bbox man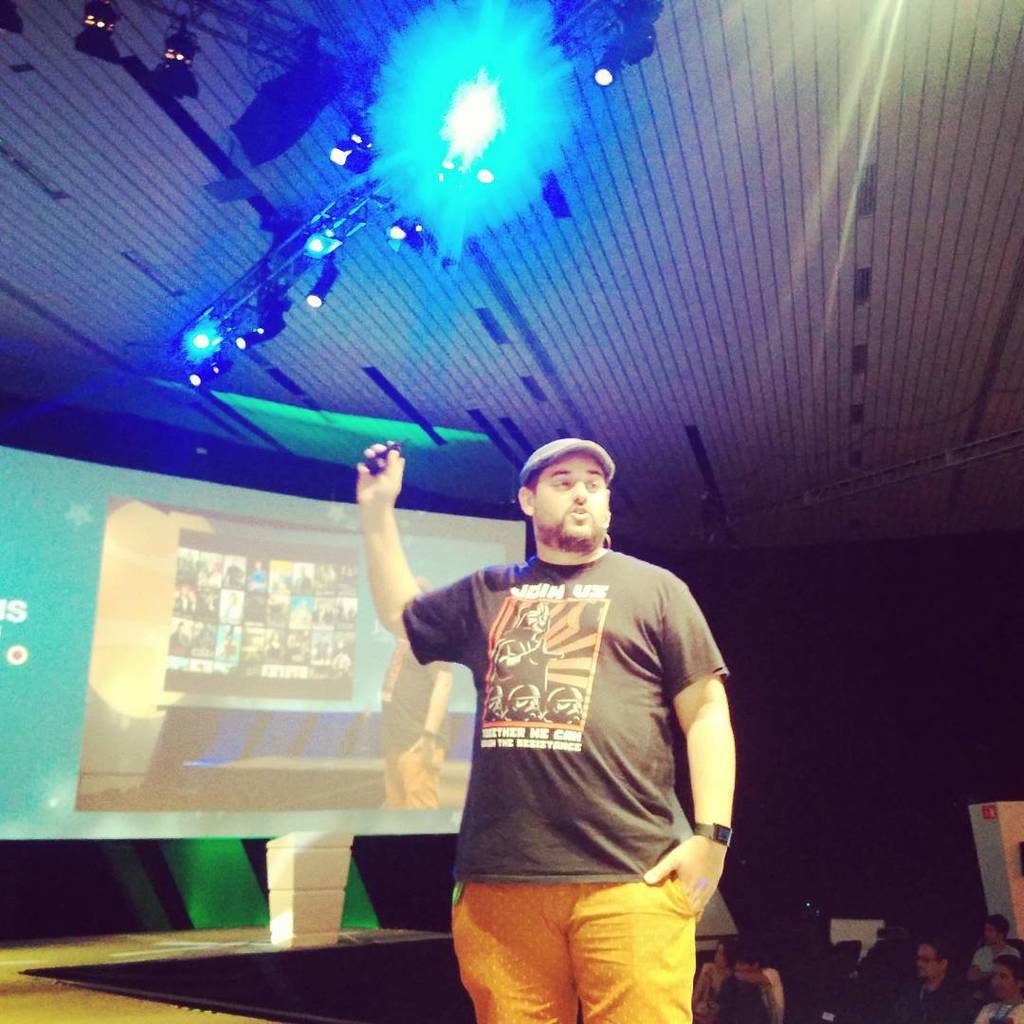
[388,403,759,1014]
